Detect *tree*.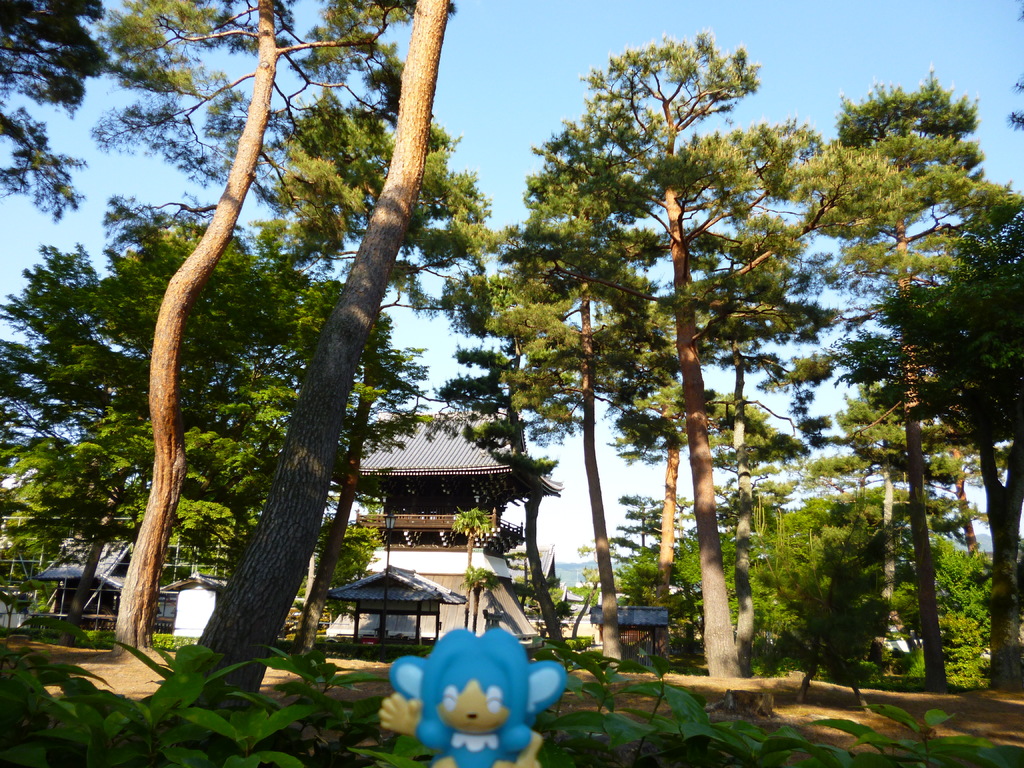
Detected at Rect(818, 204, 1023, 702).
